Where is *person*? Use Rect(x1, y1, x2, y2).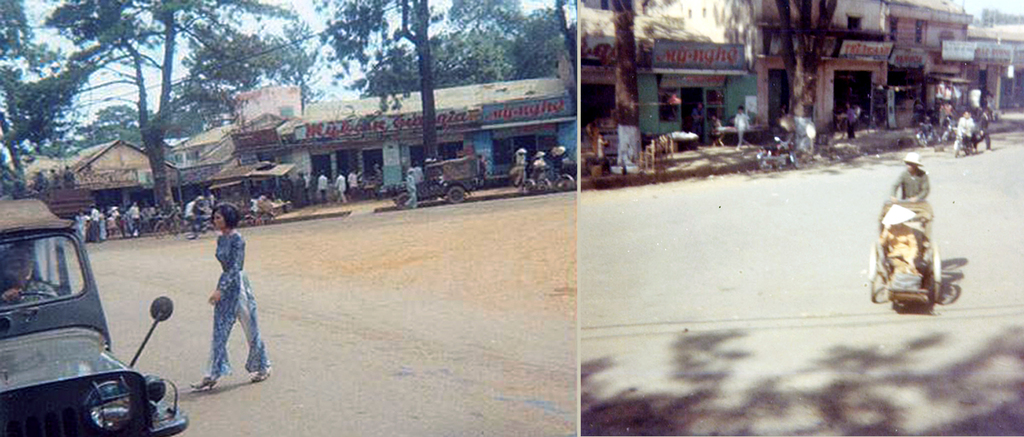
Rect(189, 208, 278, 393).
